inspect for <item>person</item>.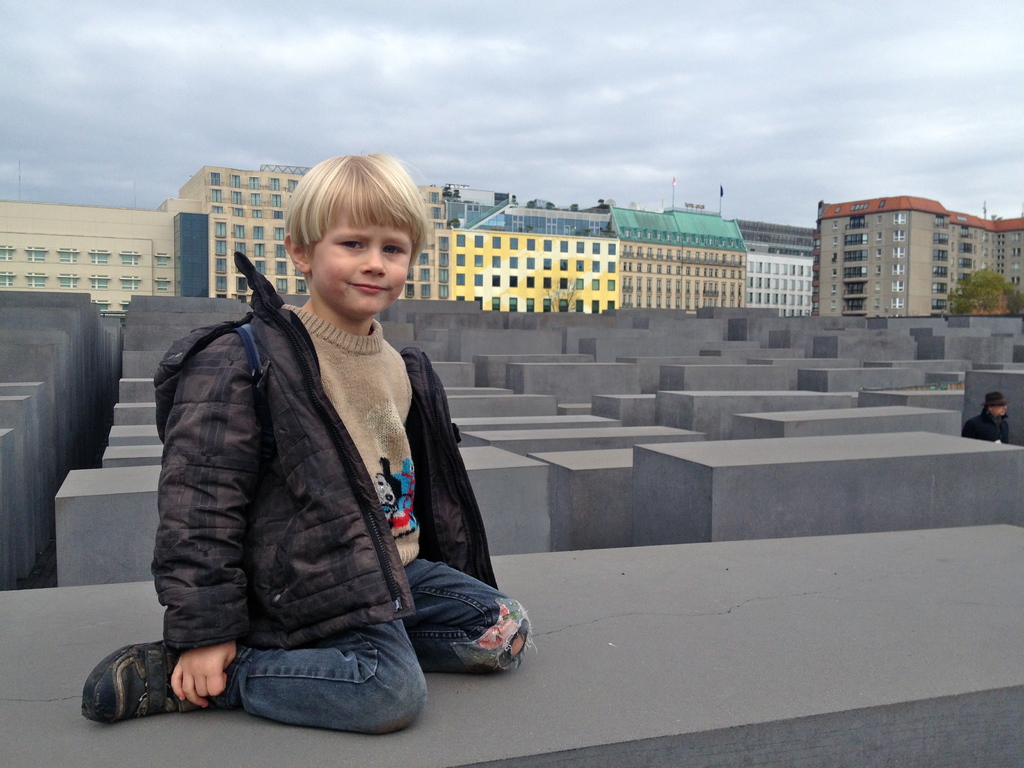
Inspection: x1=957 y1=396 x2=1018 y2=453.
